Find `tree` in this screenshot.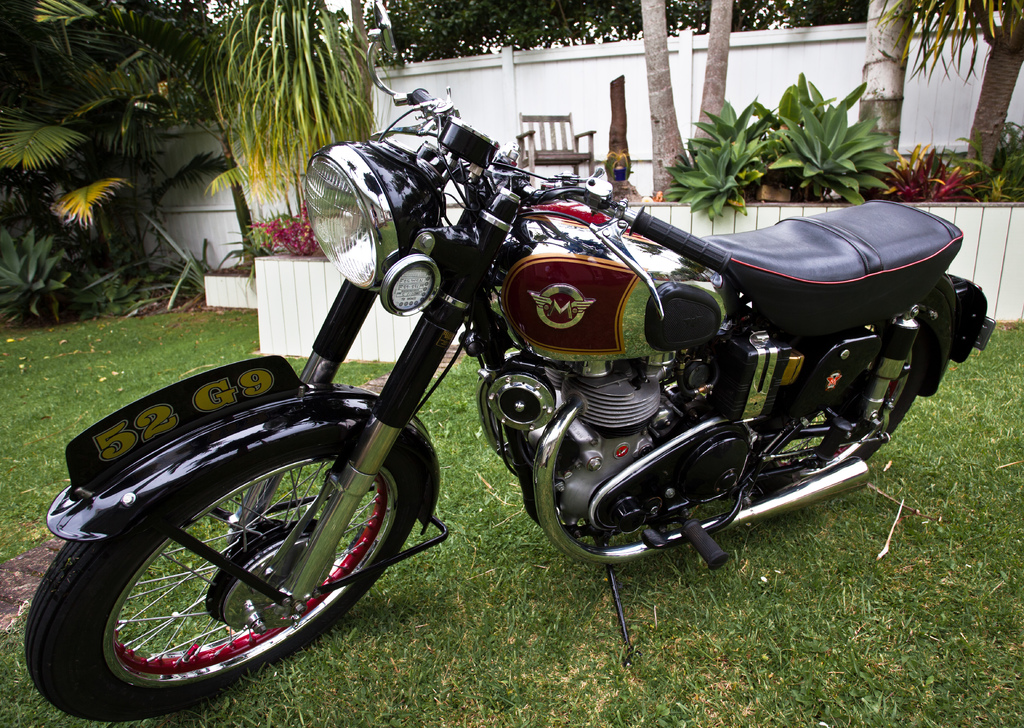
The bounding box for `tree` is <bbox>876, 0, 1022, 188</bbox>.
